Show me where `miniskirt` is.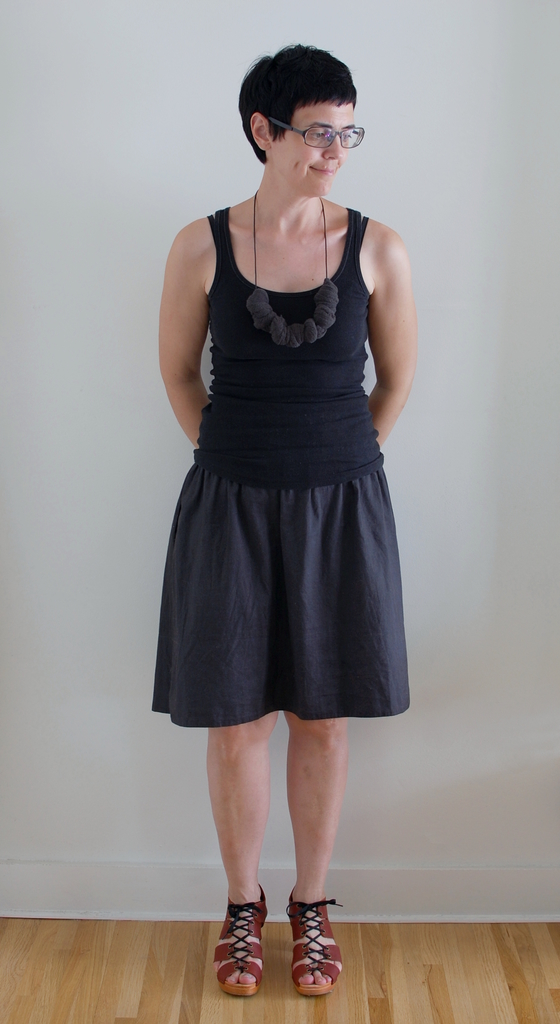
`miniskirt` is at l=151, t=460, r=413, b=728.
